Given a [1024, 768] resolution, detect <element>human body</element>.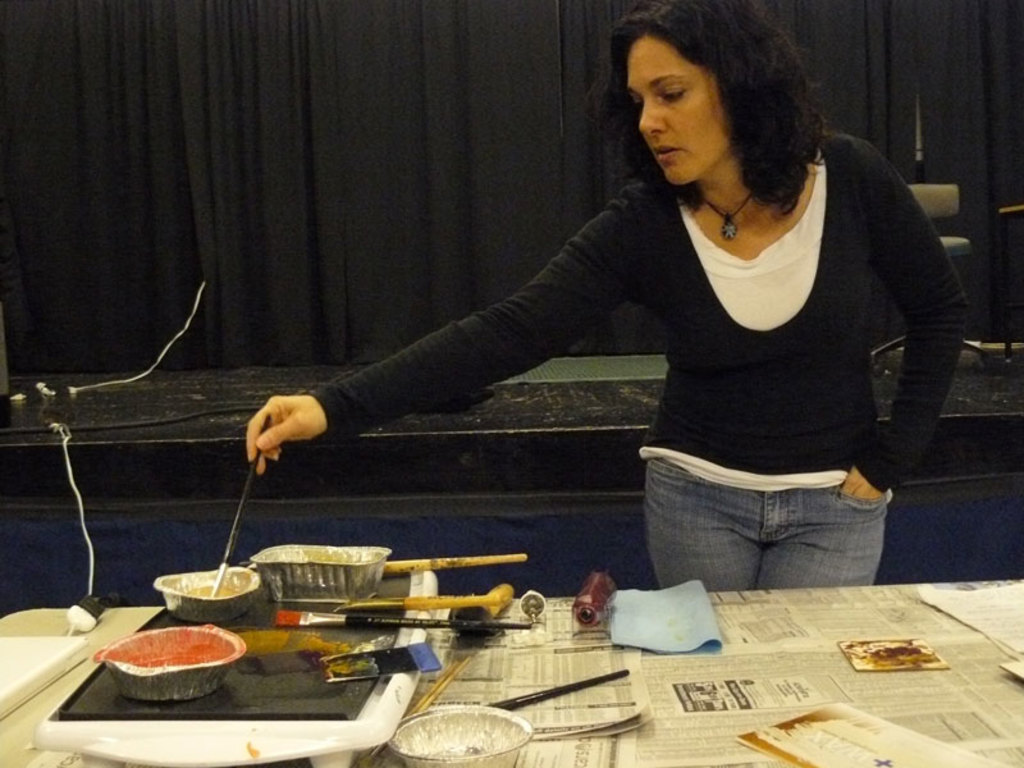
x1=250, y1=58, x2=975, y2=617.
